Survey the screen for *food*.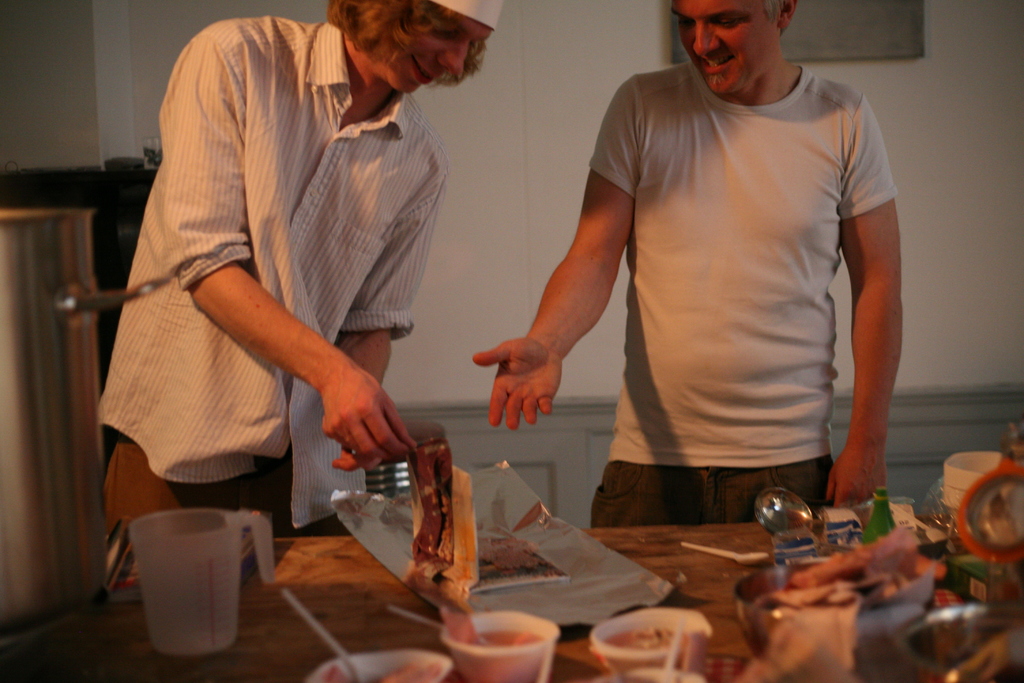
Survey found: detection(453, 620, 552, 657).
